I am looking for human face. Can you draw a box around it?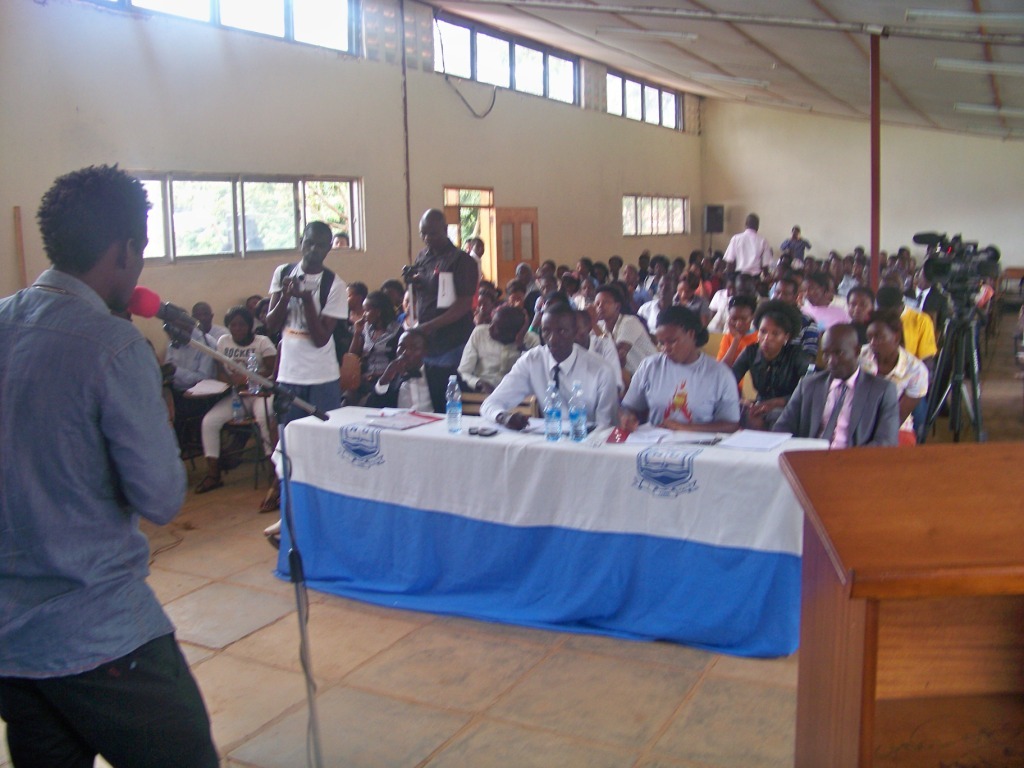
Sure, the bounding box is bbox=[867, 324, 894, 356].
